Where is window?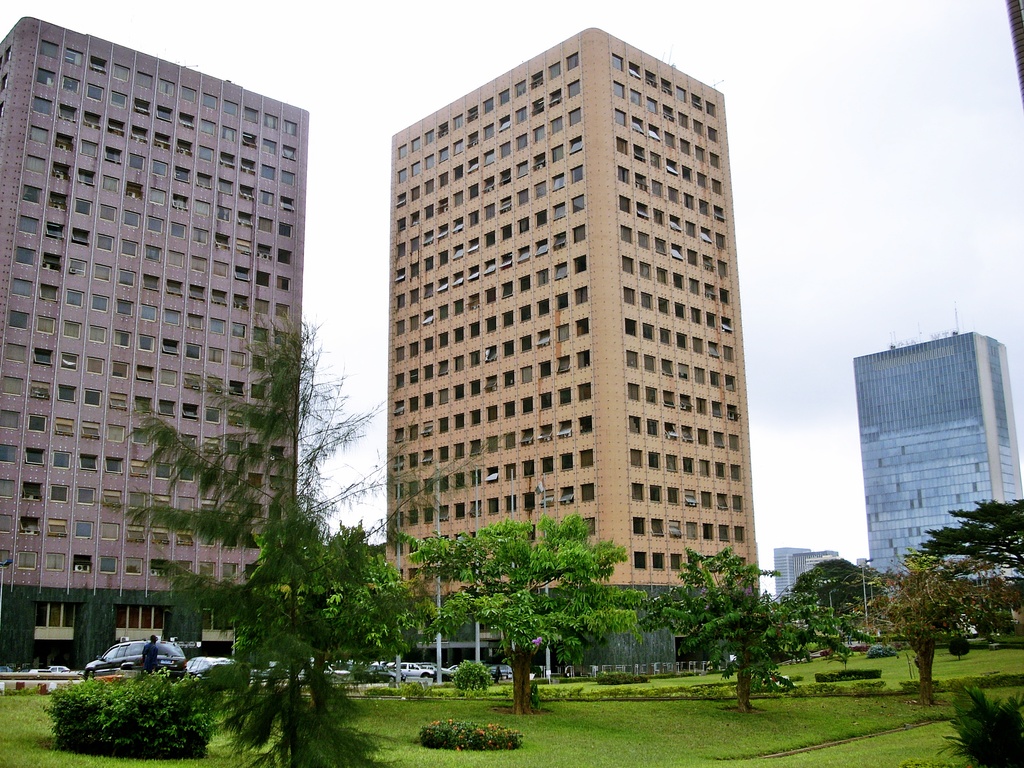
x1=442 y1=253 x2=447 y2=266.
